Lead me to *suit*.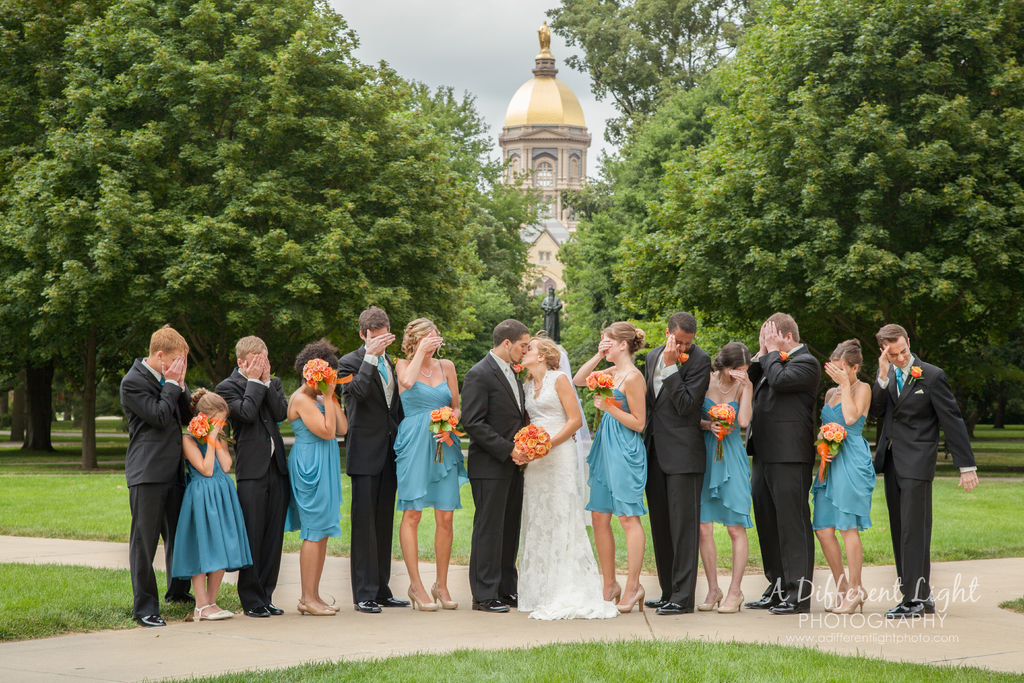
Lead to box=[745, 345, 821, 606].
